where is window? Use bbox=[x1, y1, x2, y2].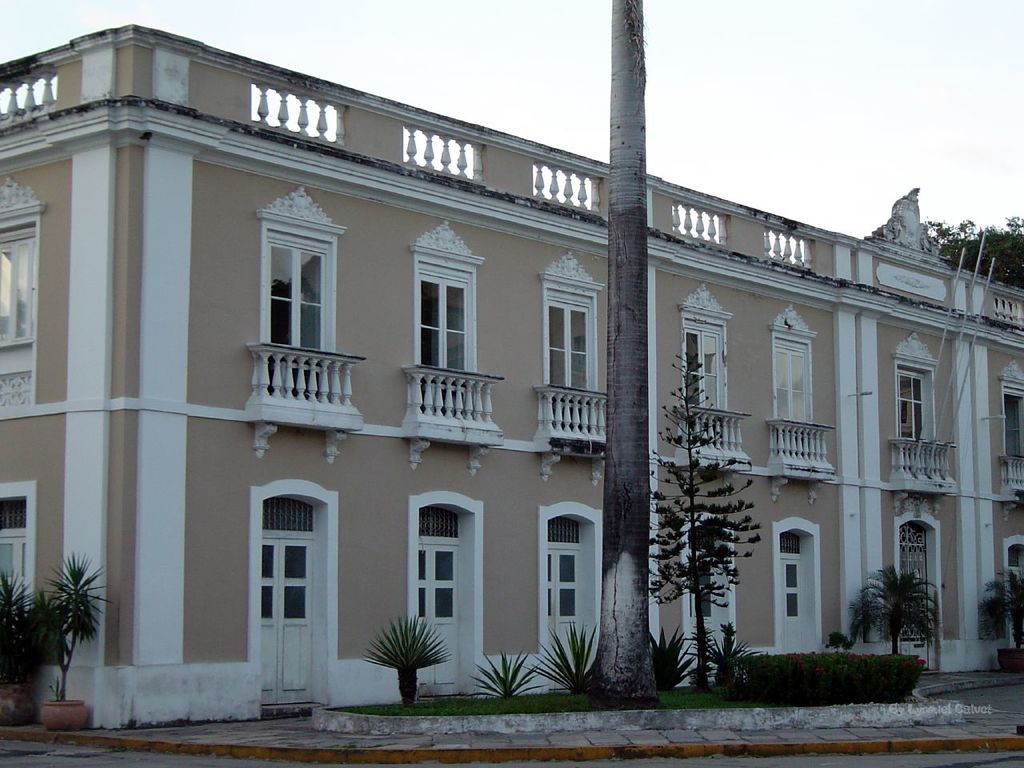
bbox=[891, 362, 949, 467].
